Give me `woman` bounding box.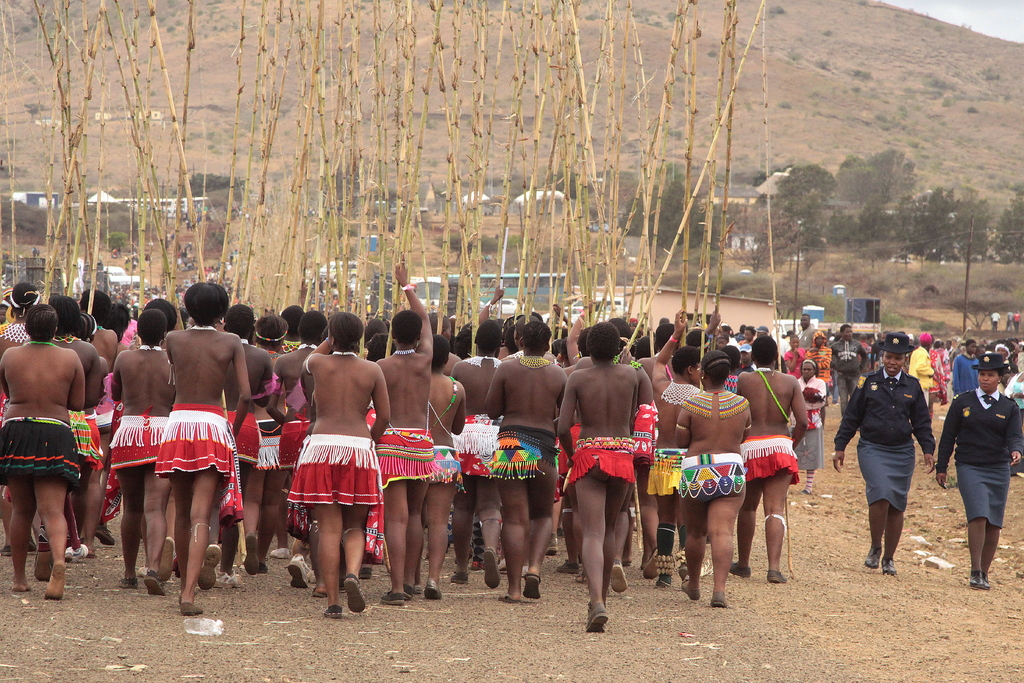
BBox(907, 330, 931, 409).
